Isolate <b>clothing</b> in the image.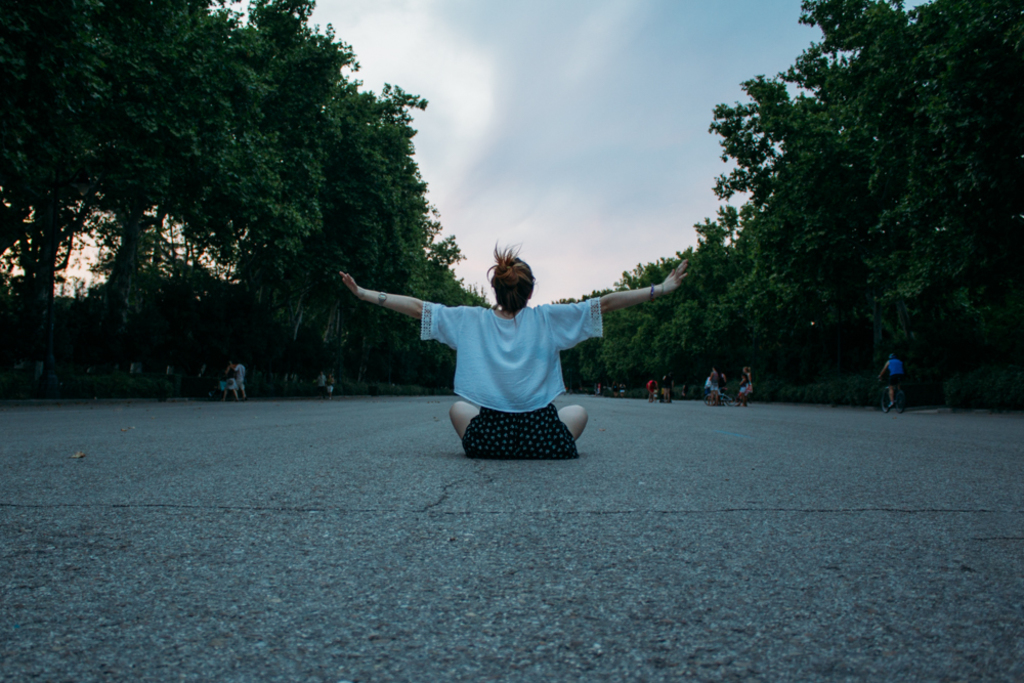
Isolated region: 656:373:674:398.
